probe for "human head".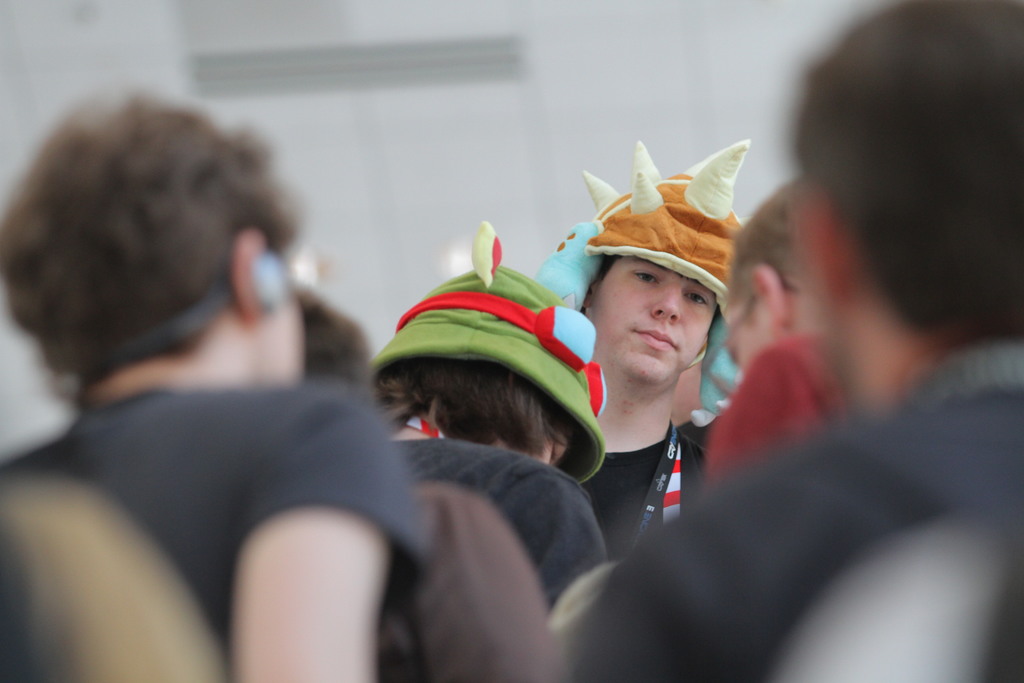
Probe result: BBox(580, 172, 742, 395).
